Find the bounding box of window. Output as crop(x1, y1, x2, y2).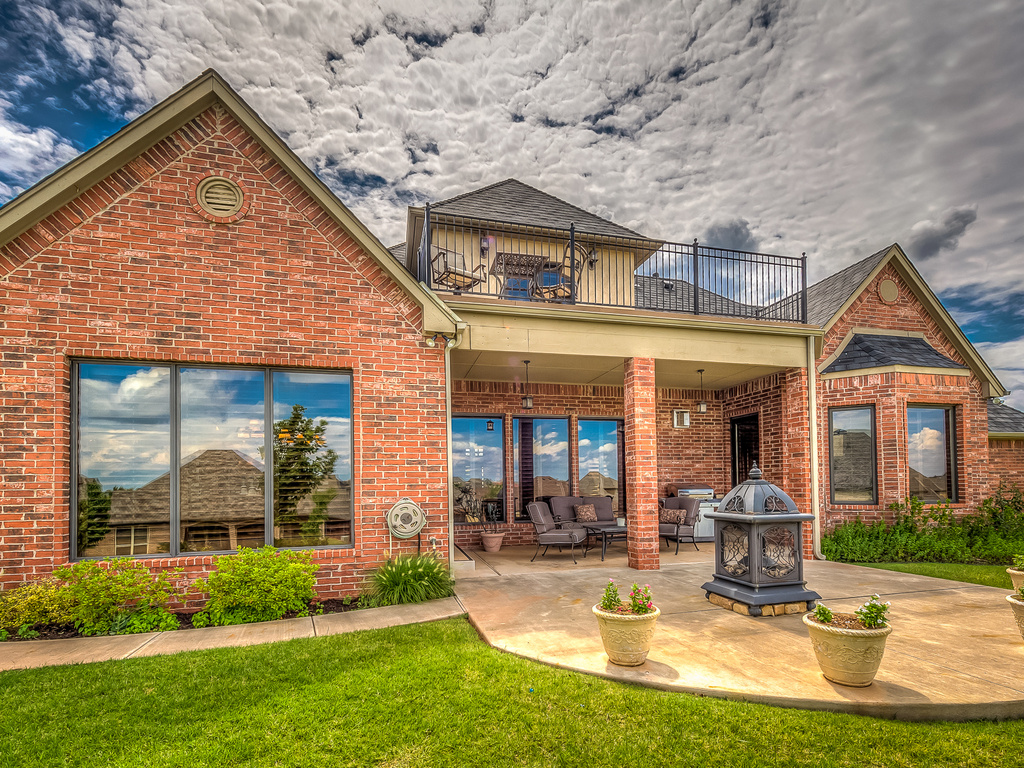
crop(74, 357, 351, 558).
